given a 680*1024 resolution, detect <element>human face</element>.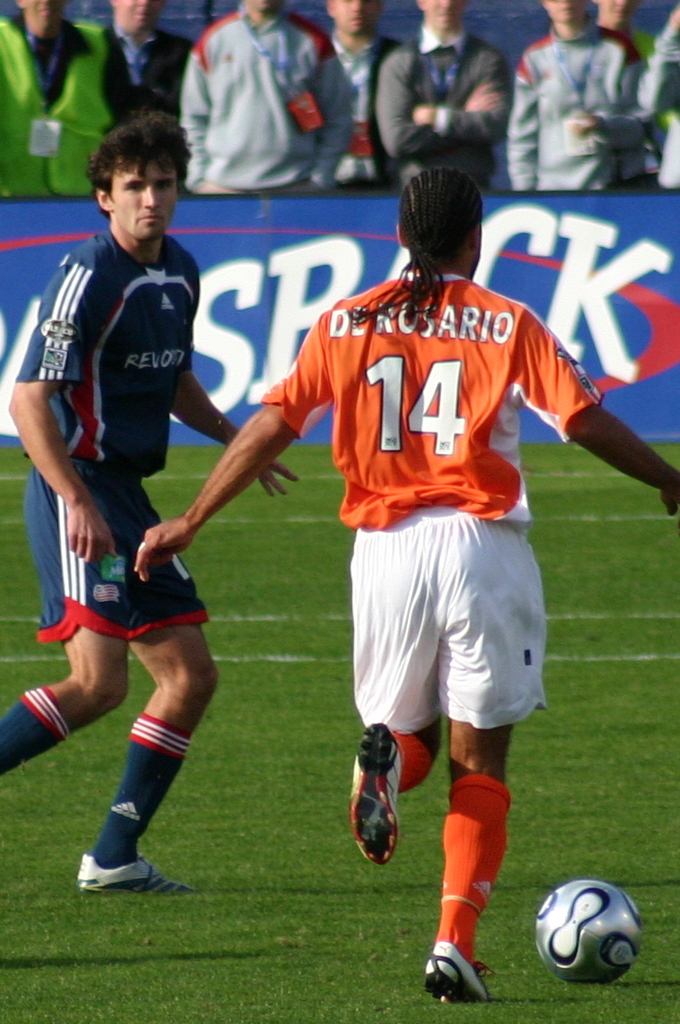
112 0 161 22.
